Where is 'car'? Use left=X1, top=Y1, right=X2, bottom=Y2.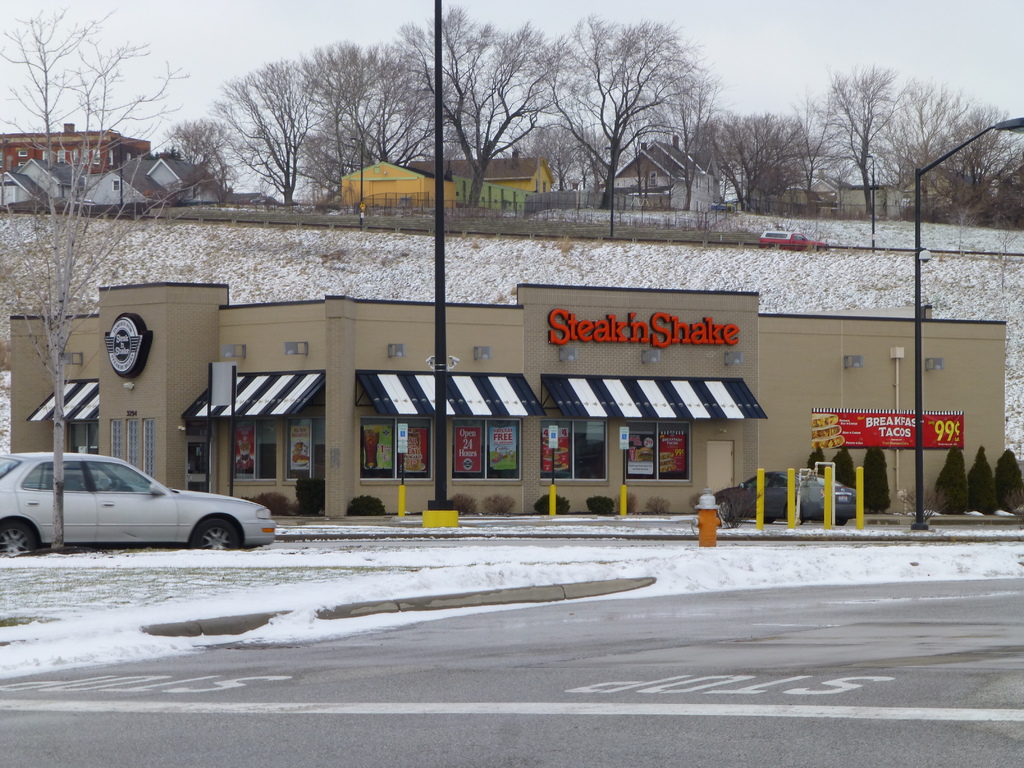
left=712, top=474, right=852, bottom=533.
